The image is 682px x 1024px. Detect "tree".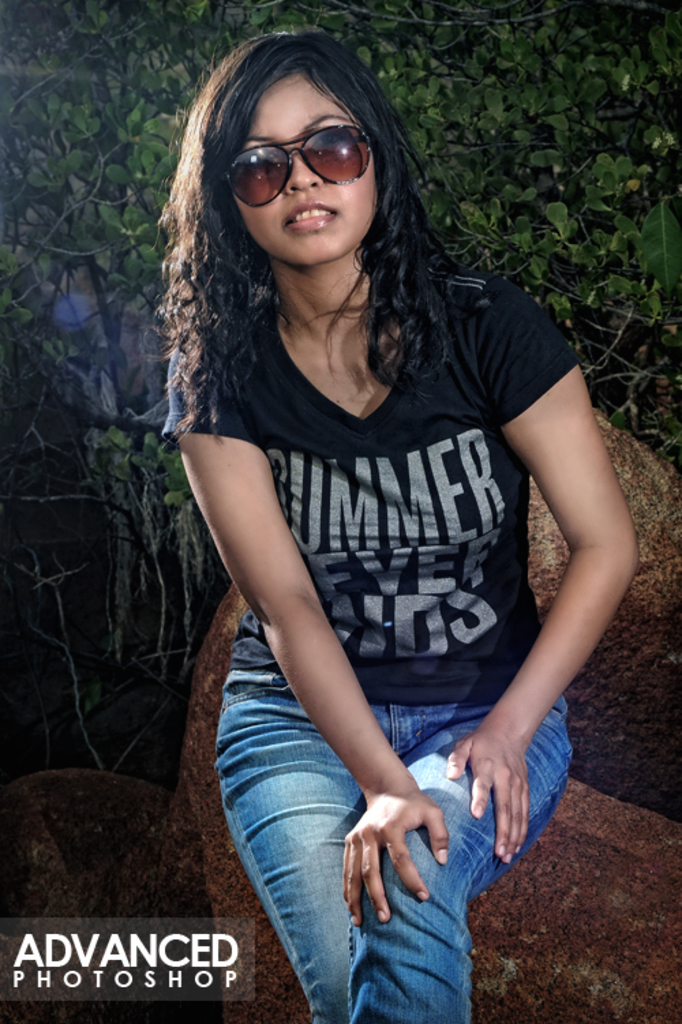
Detection: 0/0/681/787.
